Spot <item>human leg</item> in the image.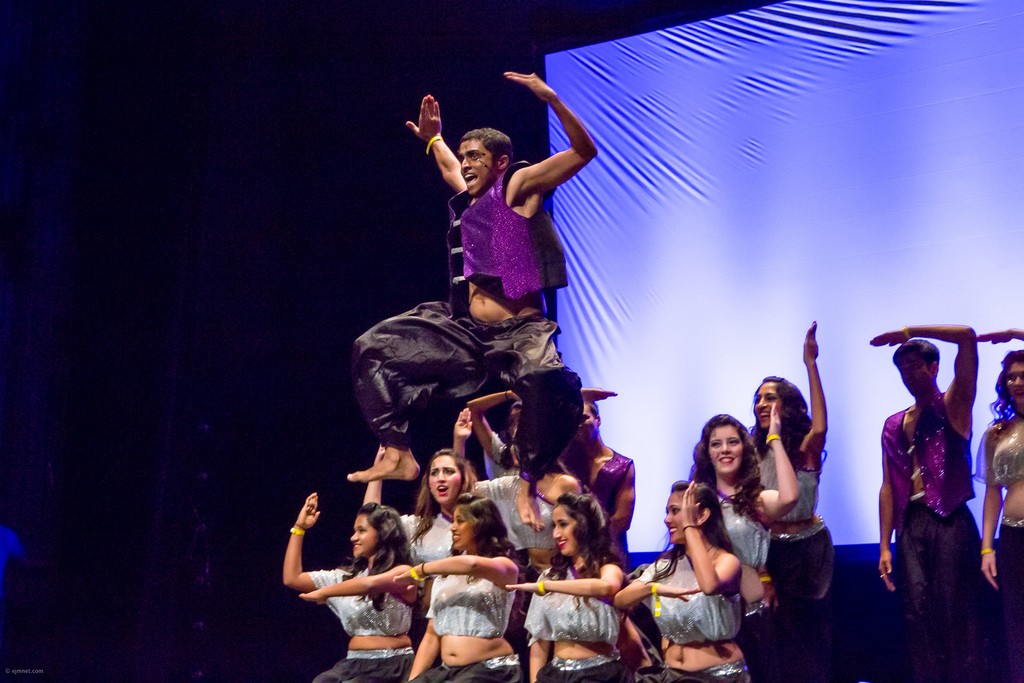
<item>human leg</item> found at {"x1": 350, "y1": 650, "x2": 412, "y2": 682}.
